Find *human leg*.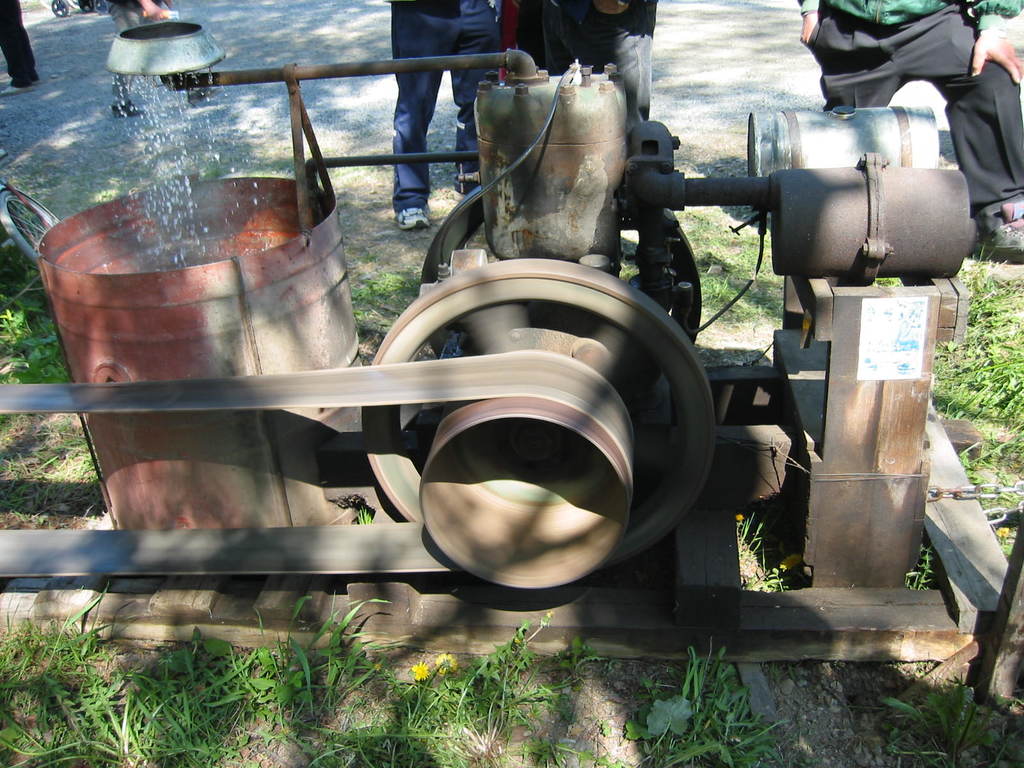
(823,15,918,105).
